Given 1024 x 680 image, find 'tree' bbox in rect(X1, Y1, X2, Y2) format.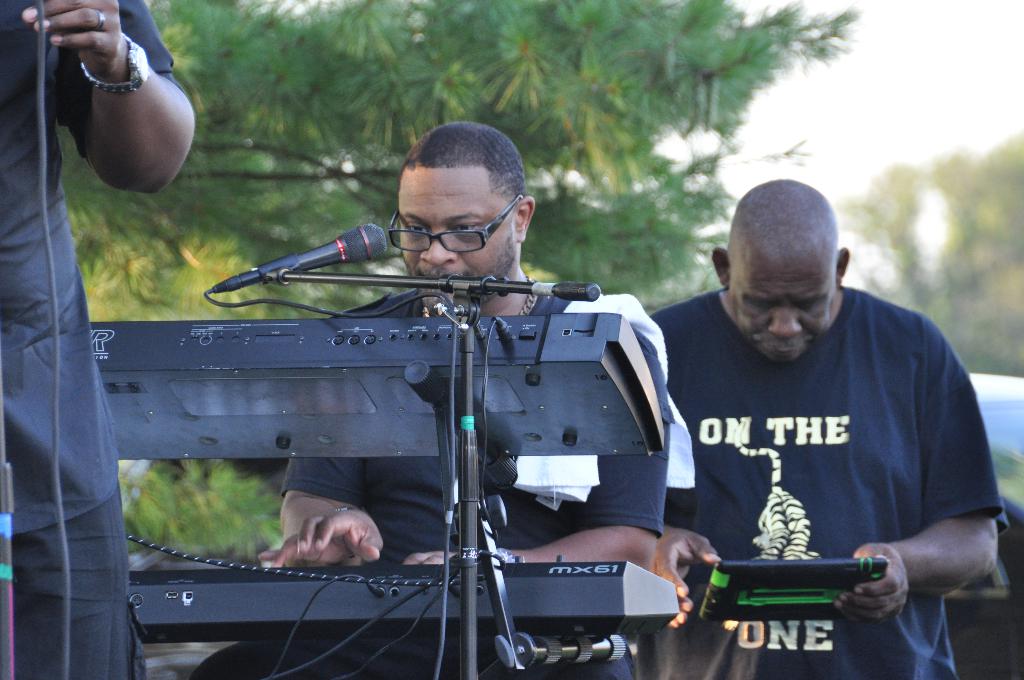
rect(62, 0, 859, 312).
